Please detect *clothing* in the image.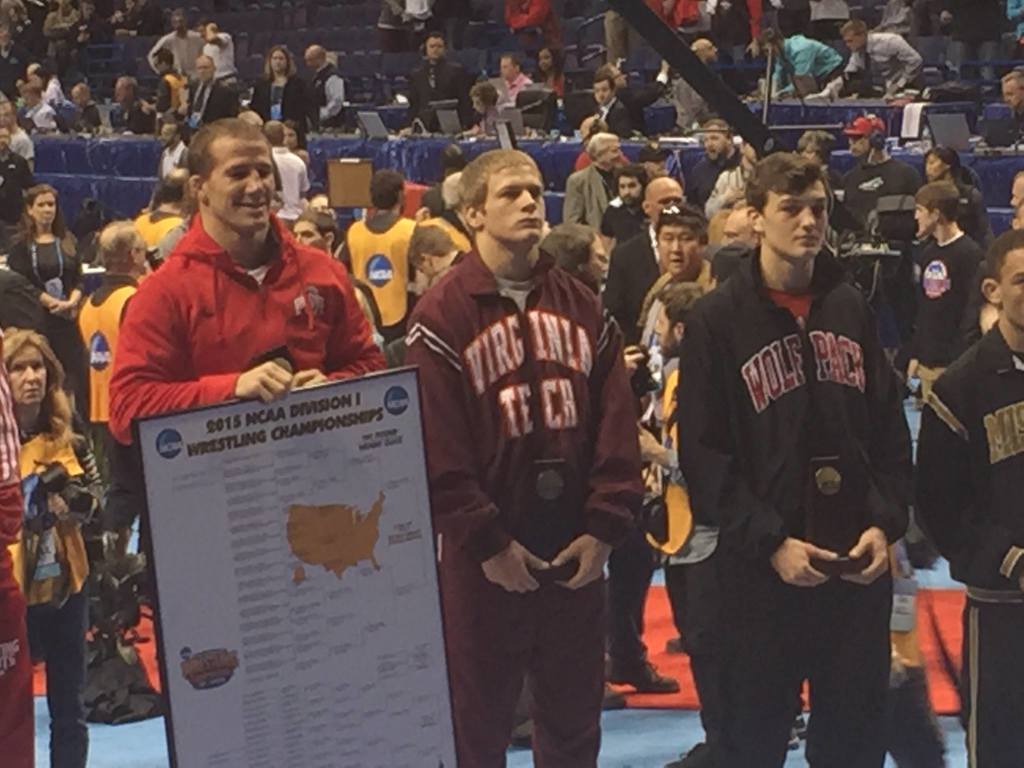
(40,604,97,767).
